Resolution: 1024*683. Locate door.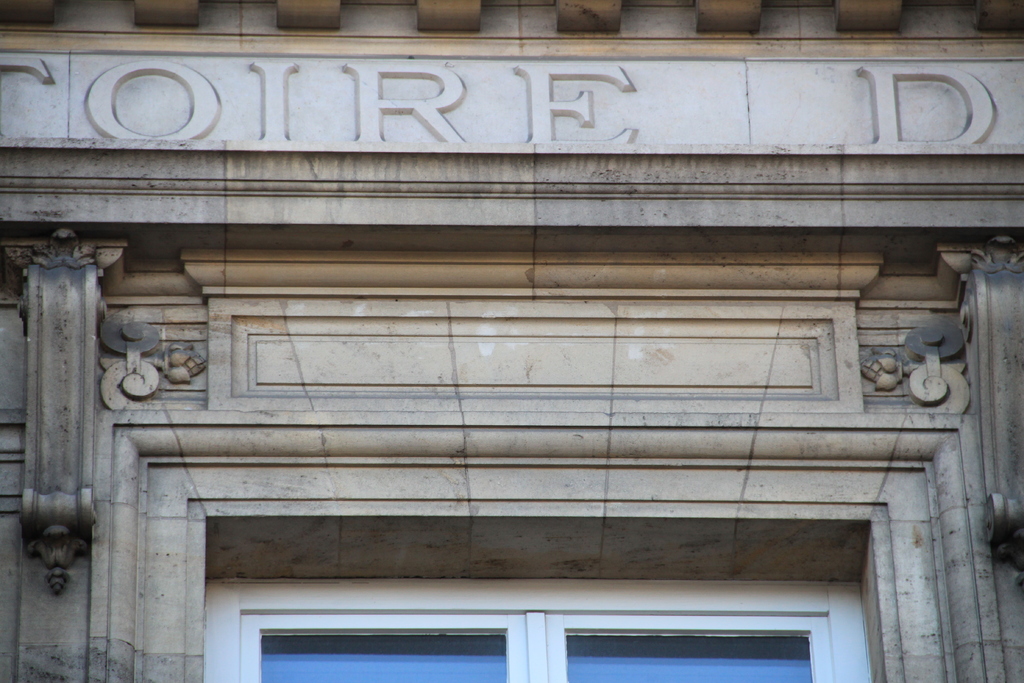
<bbox>240, 608, 828, 682</bbox>.
